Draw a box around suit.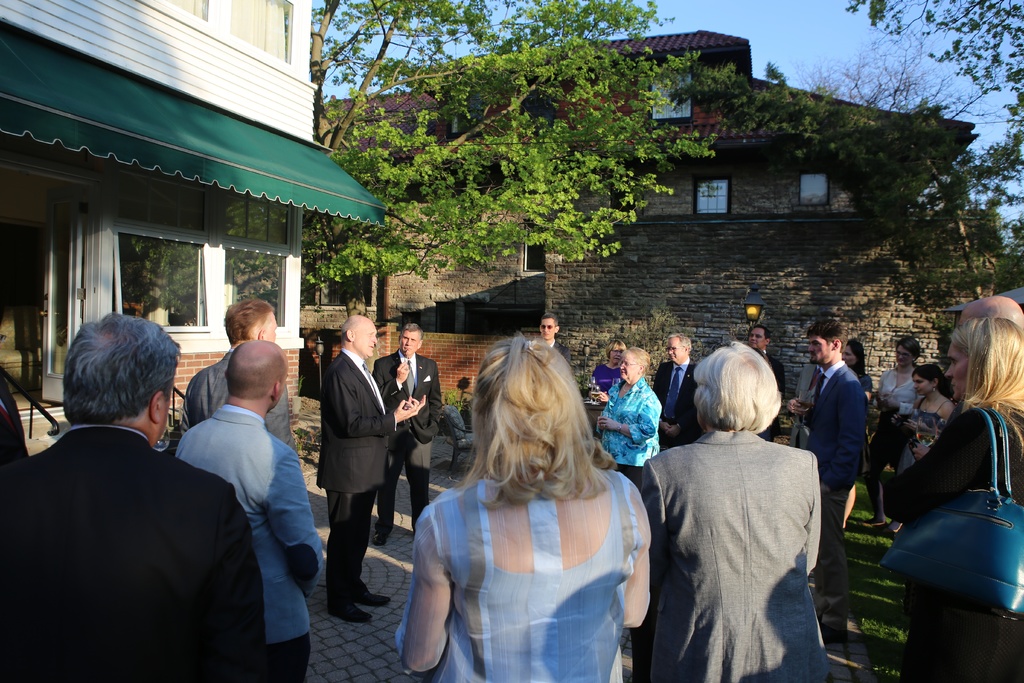
select_region(764, 346, 787, 433).
